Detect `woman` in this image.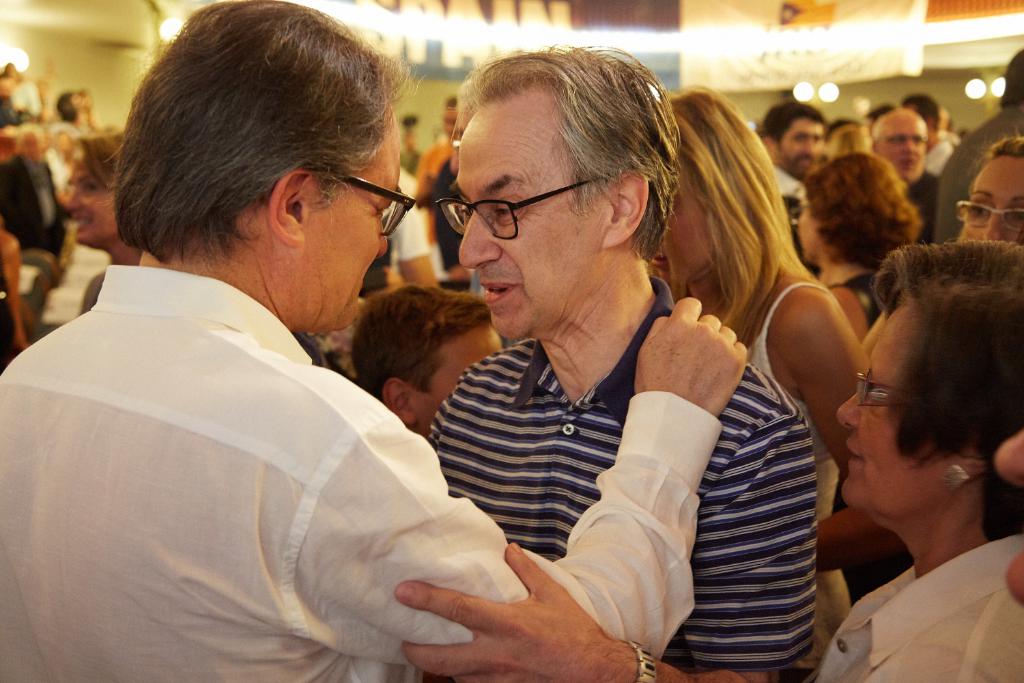
Detection: [x1=807, y1=236, x2=1023, y2=682].
